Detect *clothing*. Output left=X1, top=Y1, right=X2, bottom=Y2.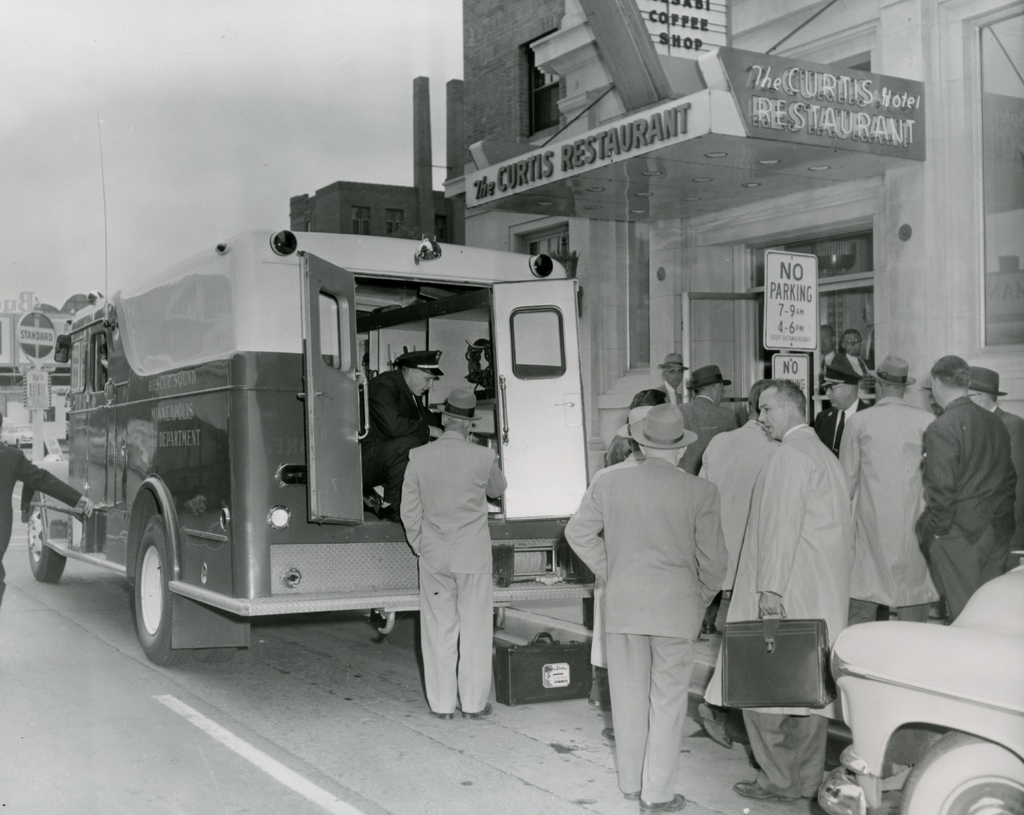
left=566, top=399, right=744, bottom=790.
